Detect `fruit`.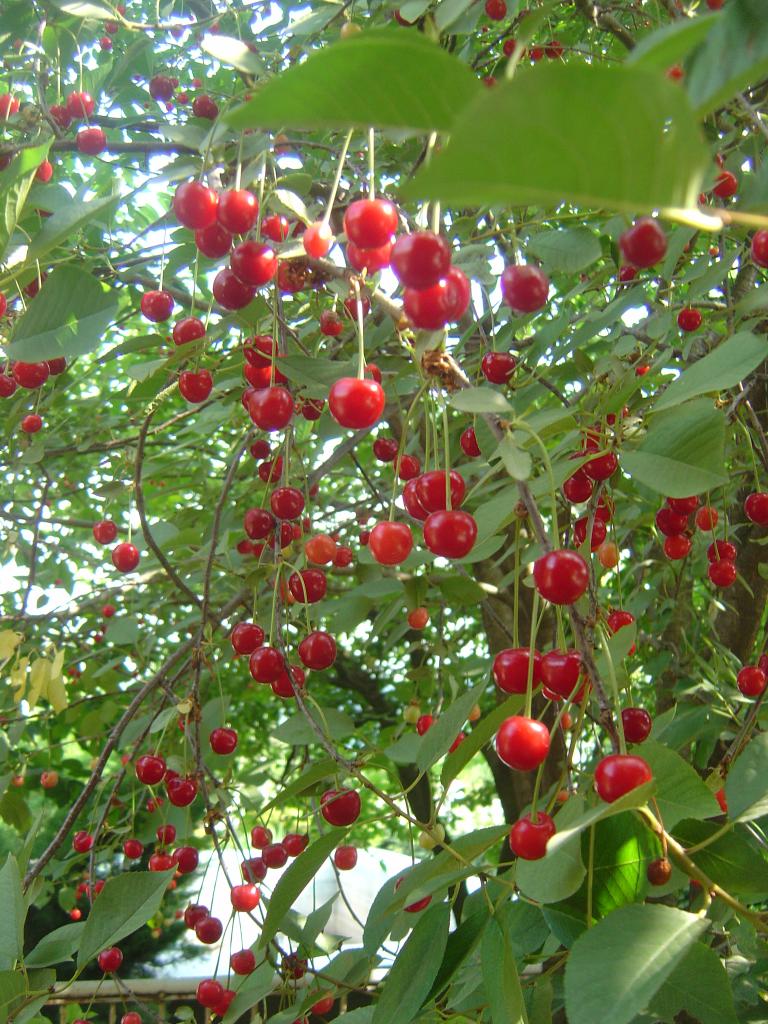
Detected at box=[234, 620, 265, 657].
